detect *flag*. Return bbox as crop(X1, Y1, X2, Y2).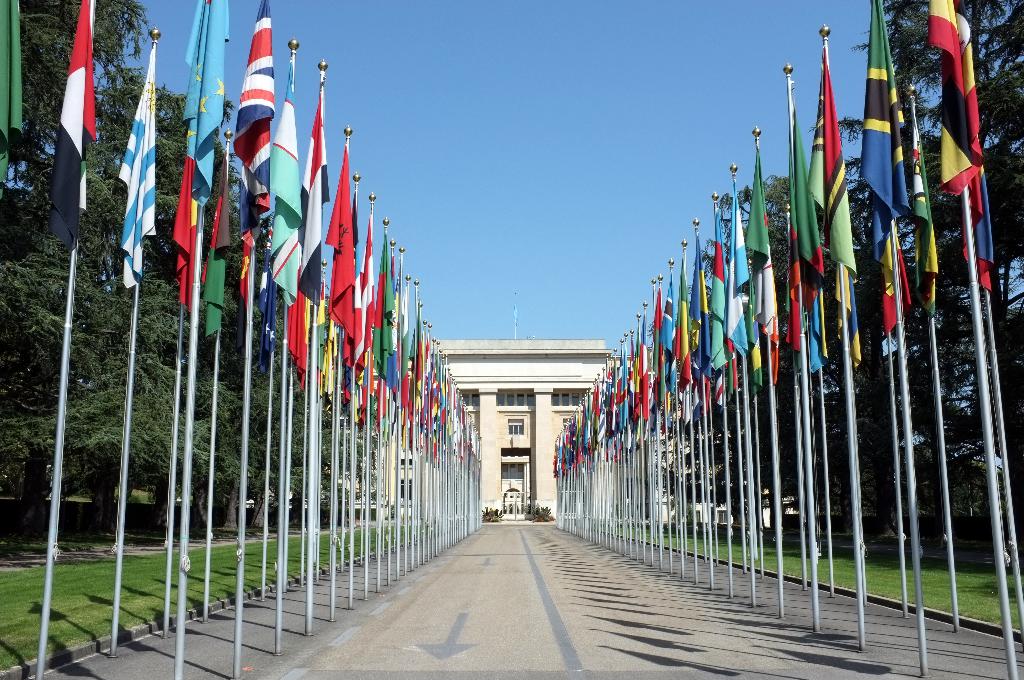
crop(0, 0, 26, 195).
